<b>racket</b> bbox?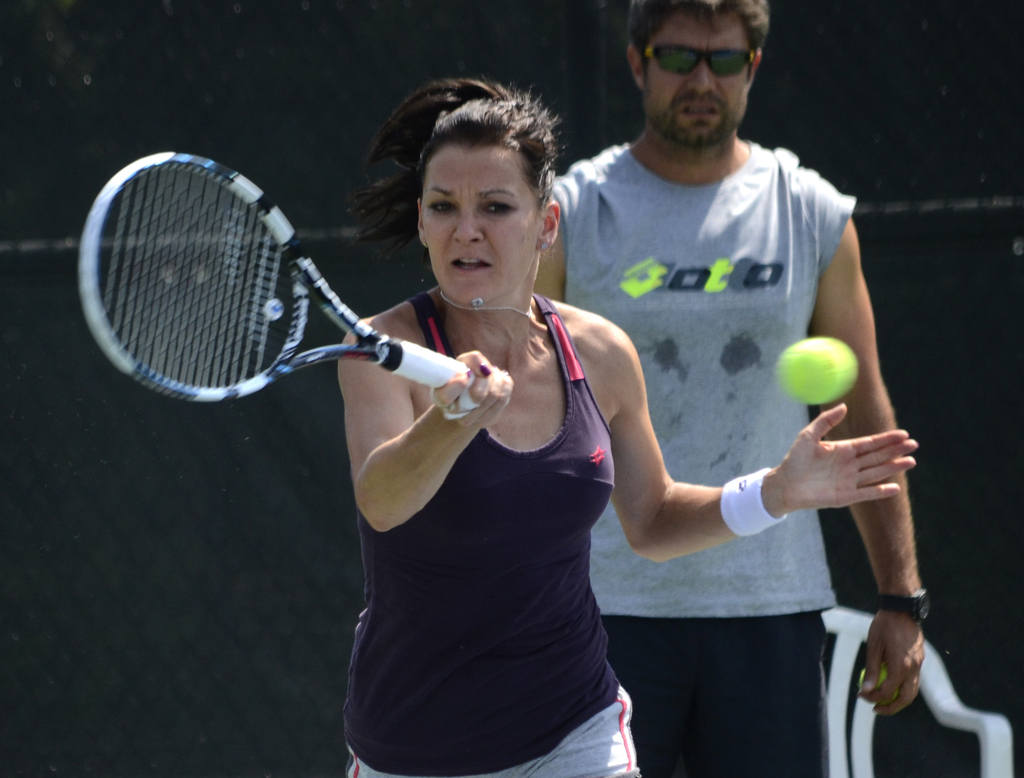
{"left": 81, "top": 150, "right": 471, "bottom": 404}
